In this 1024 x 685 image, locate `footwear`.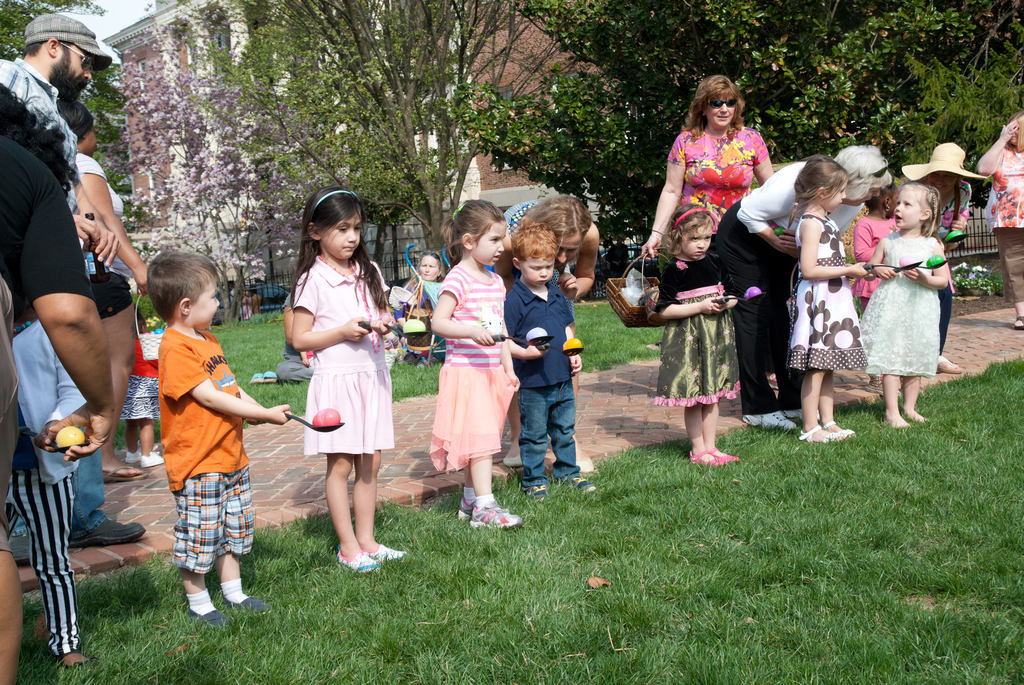
Bounding box: region(781, 405, 827, 425).
